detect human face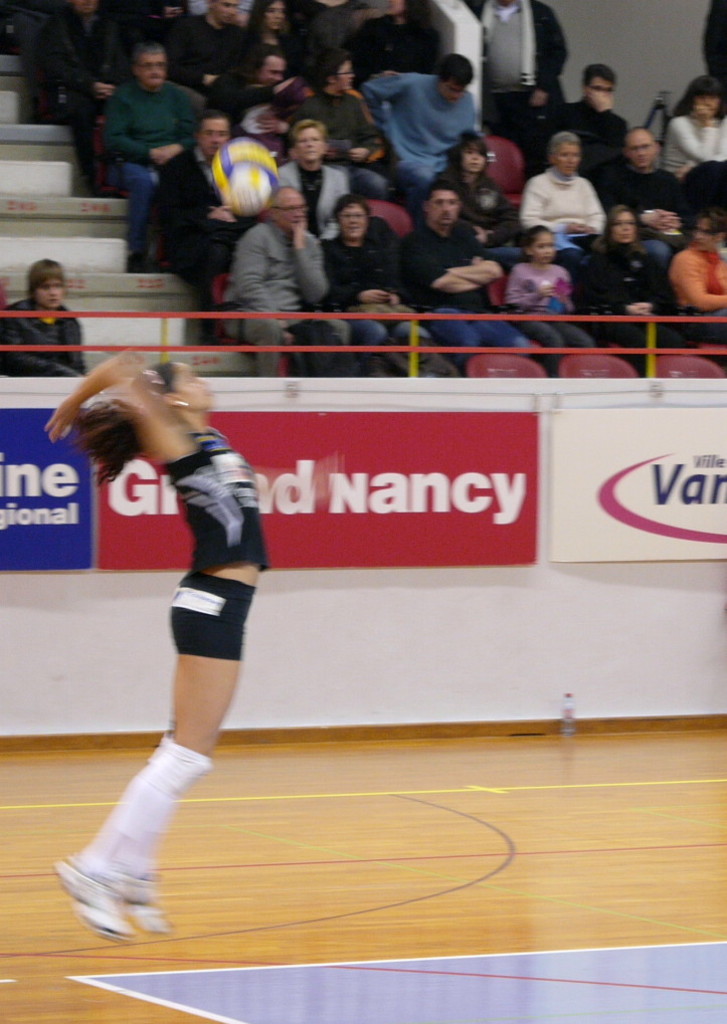
[x1=588, y1=76, x2=611, y2=96]
